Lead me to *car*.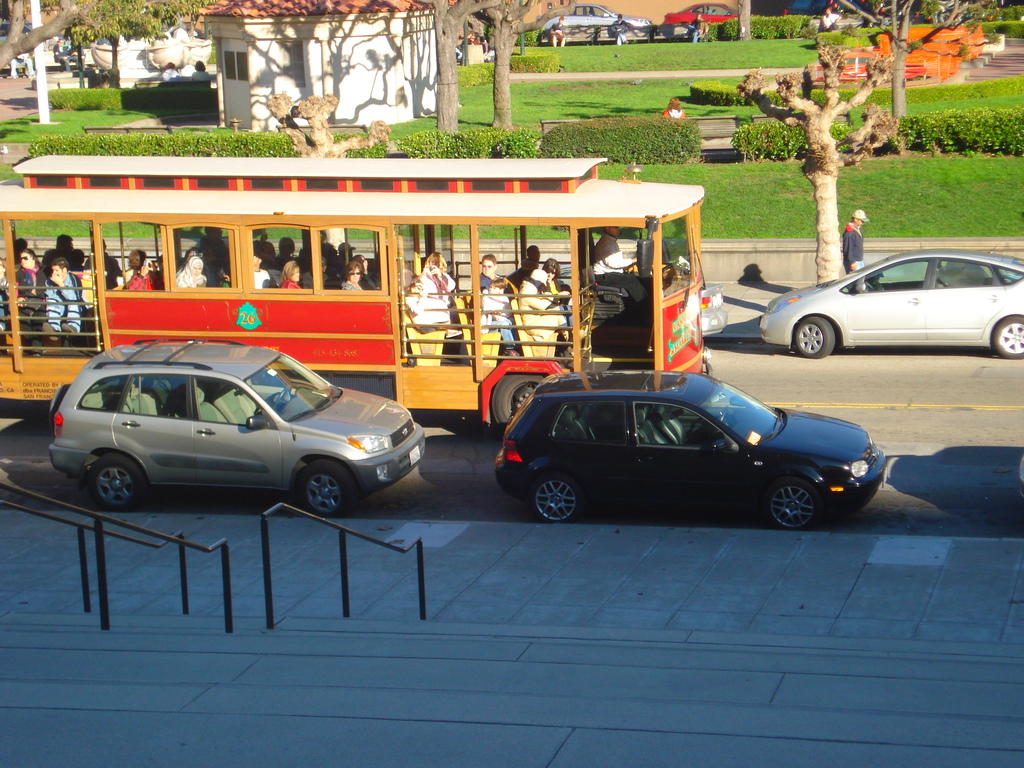
Lead to {"left": 42, "top": 335, "right": 427, "bottom": 519}.
